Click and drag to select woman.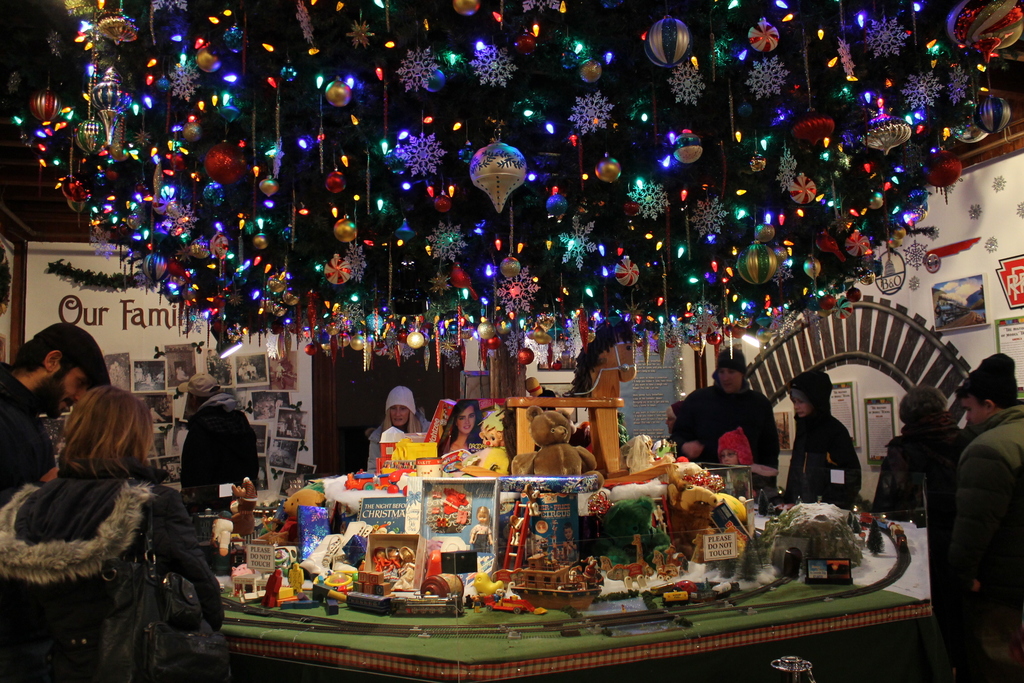
Selection: <bbox>16, 353, 210, 677</bbox>.
